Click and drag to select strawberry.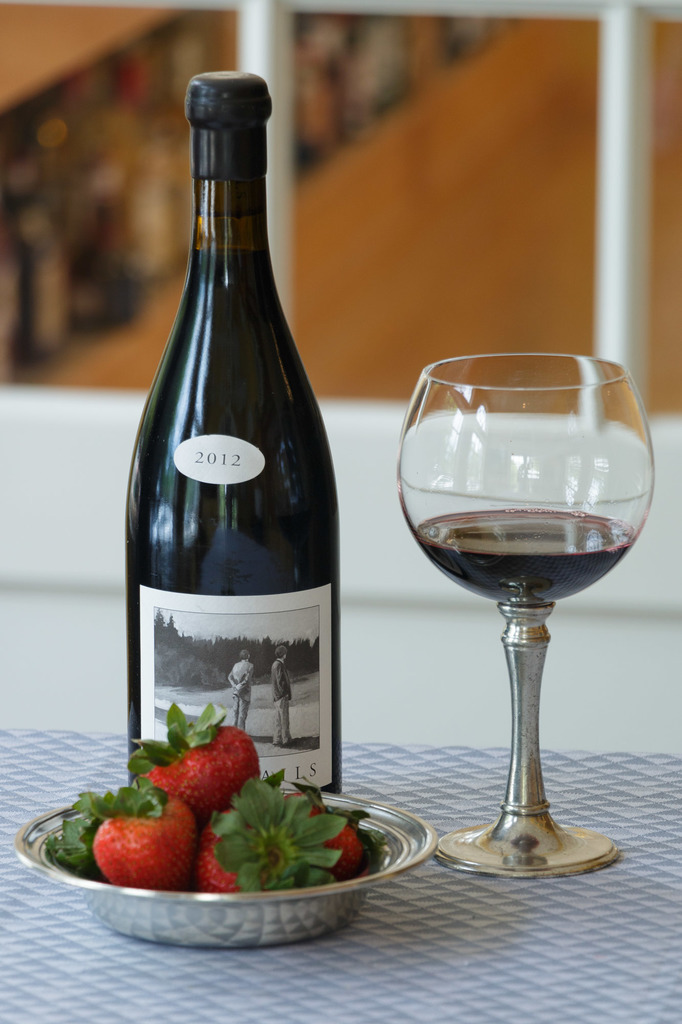
Selection: 294/787/364/875.
